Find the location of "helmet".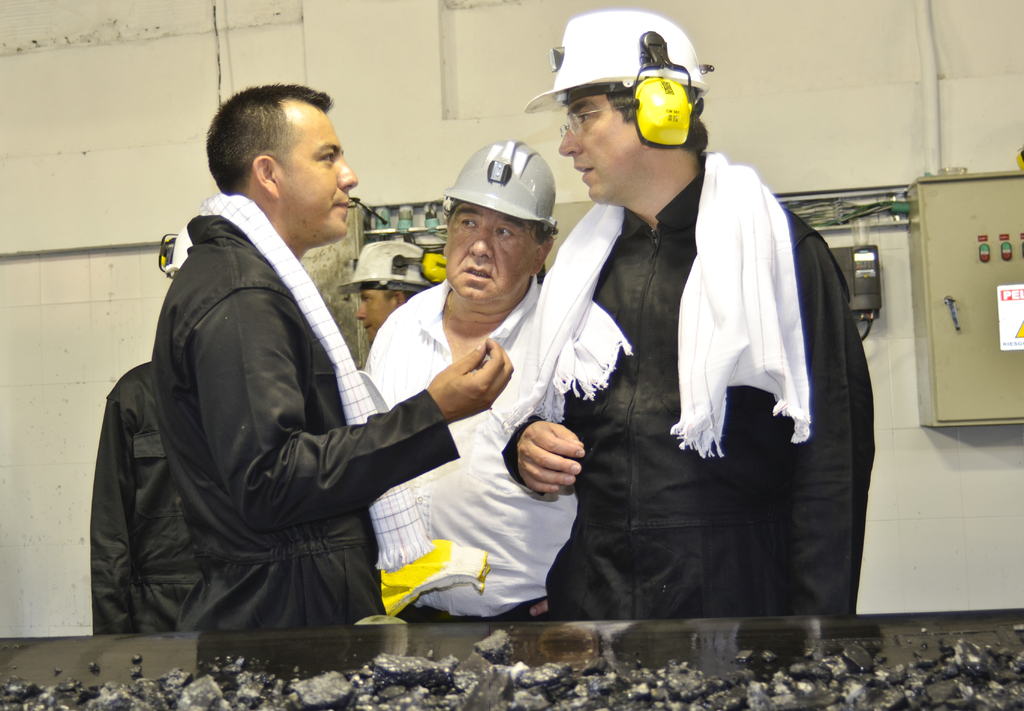
Location: bbox(334, 237, 436, 298).
